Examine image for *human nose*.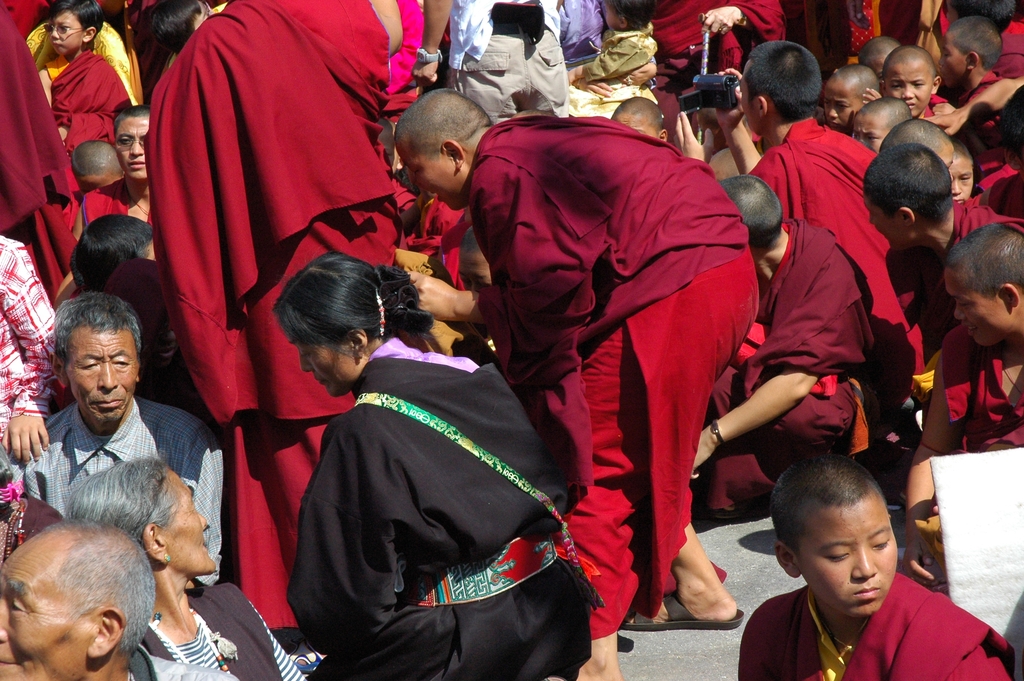
Examination result: Rect(299, 360, 309, 370).
